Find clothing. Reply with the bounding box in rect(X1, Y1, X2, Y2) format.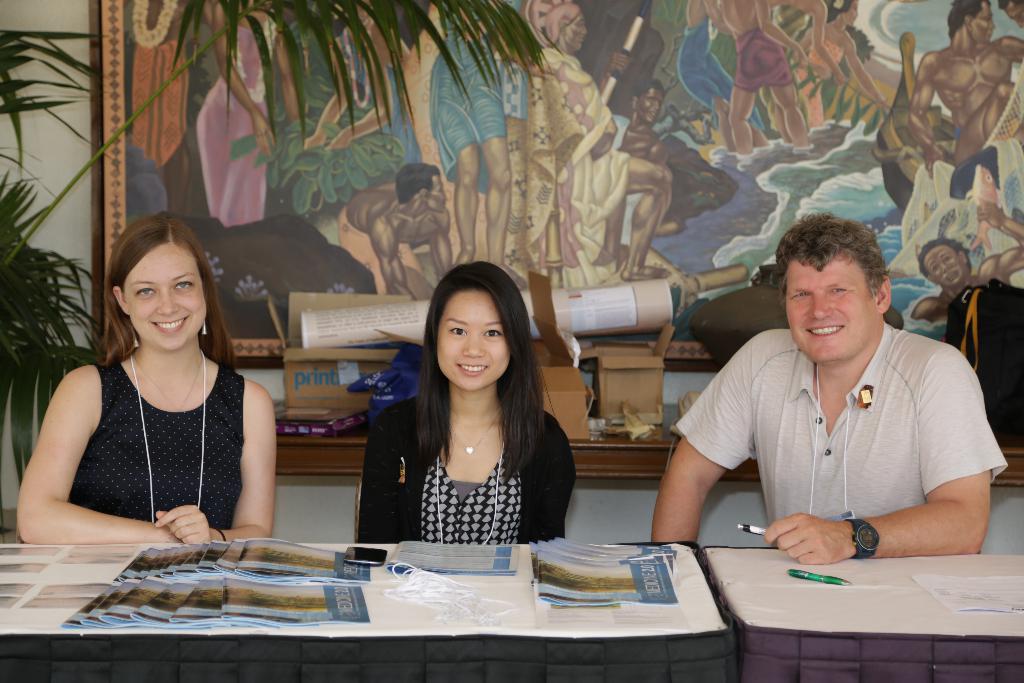
rect(72, 356, 242, 532).
